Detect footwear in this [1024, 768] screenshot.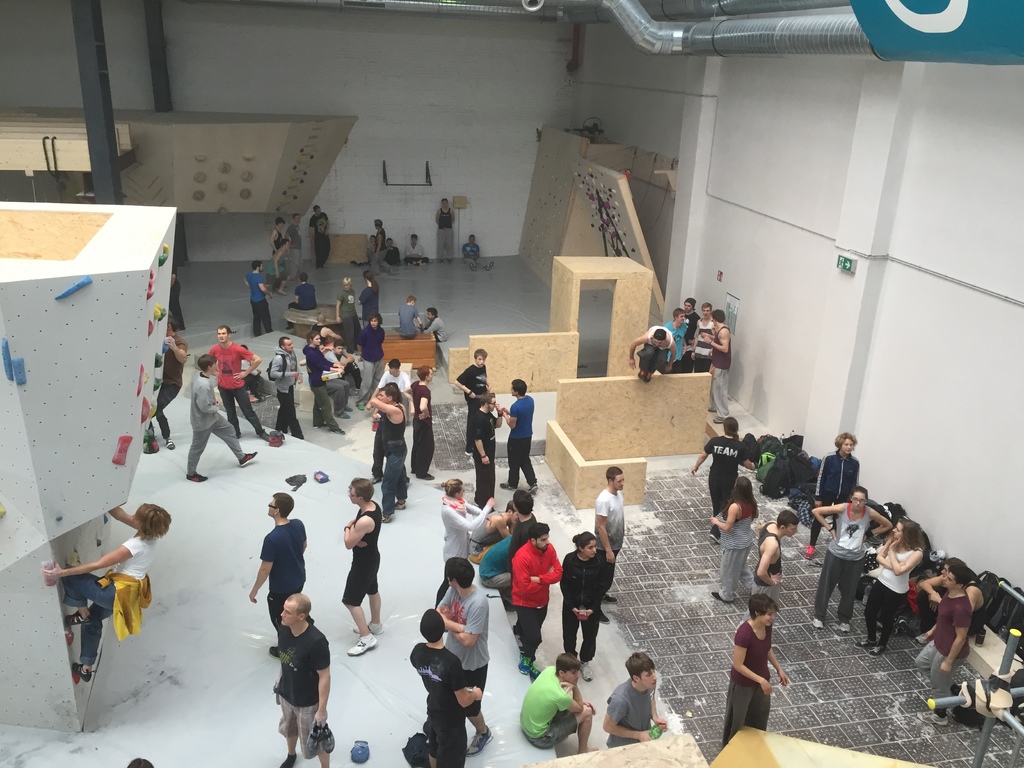
Detection: bbox(644, 368, 650, 382).
